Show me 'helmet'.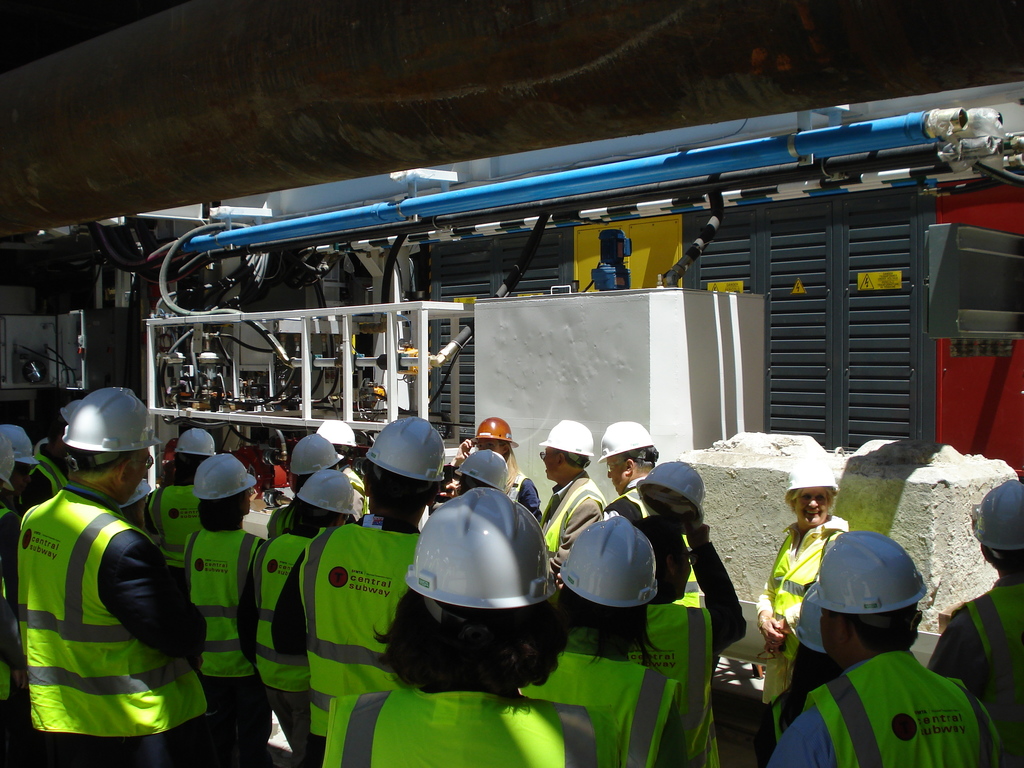
'helmet' is here: bbox(454, 447, 502, 493).
